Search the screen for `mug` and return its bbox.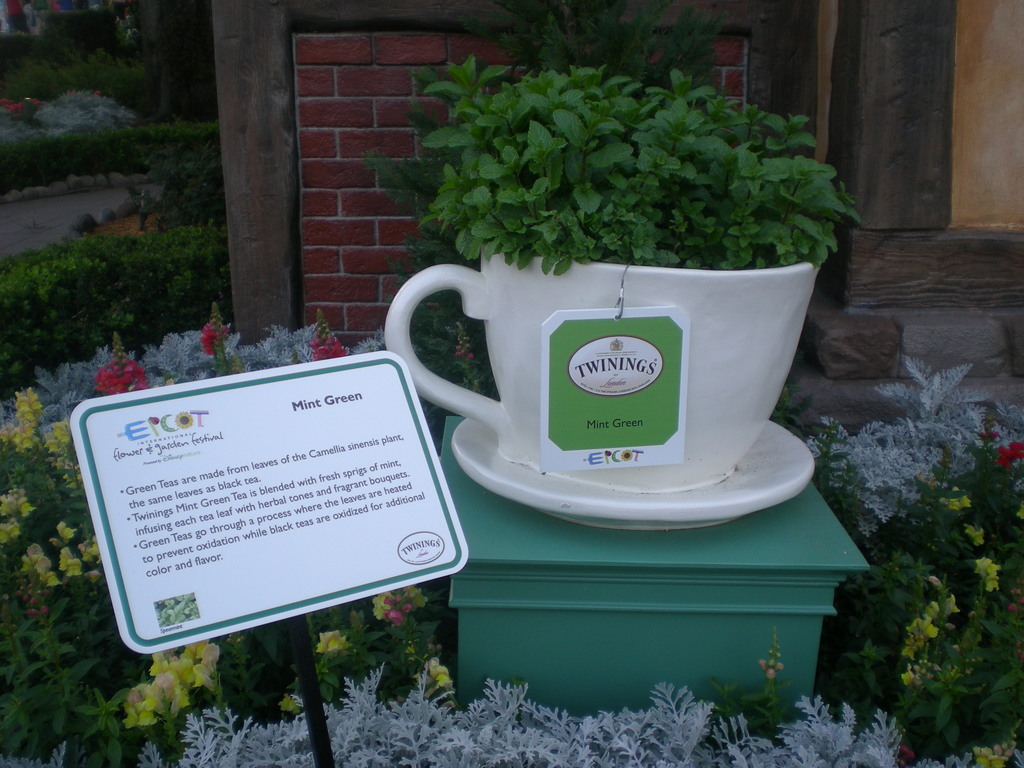
Found: 381 257 822 492.
